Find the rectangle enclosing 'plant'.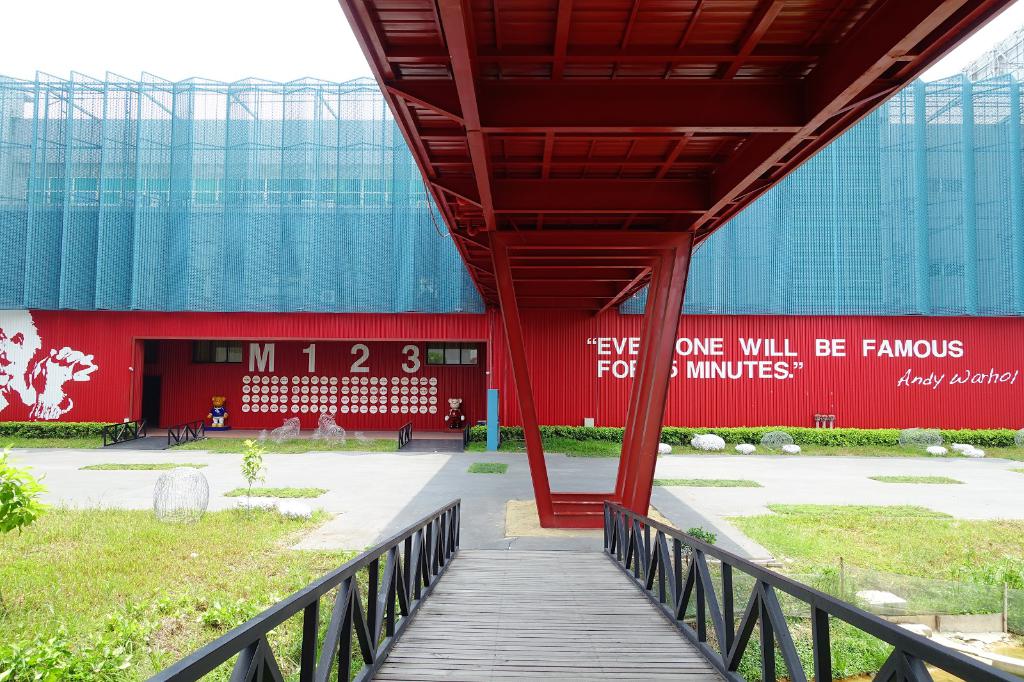
bbox=(946, 549, 1023, 624).
